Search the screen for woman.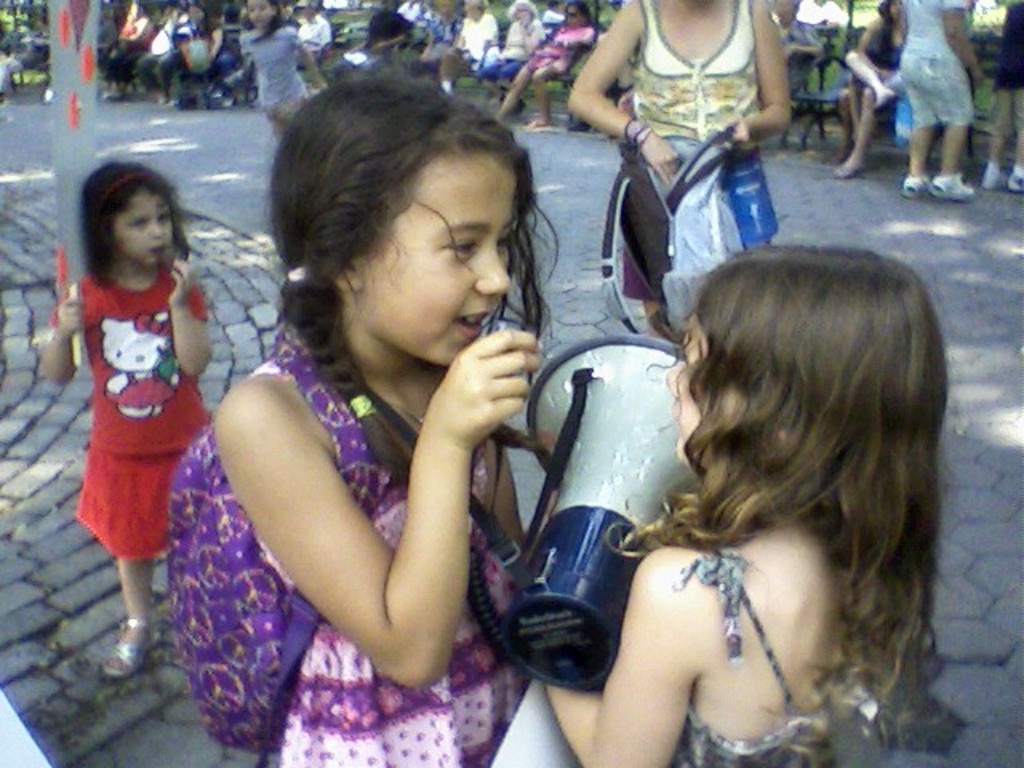
Found at 566/0/792/342.
